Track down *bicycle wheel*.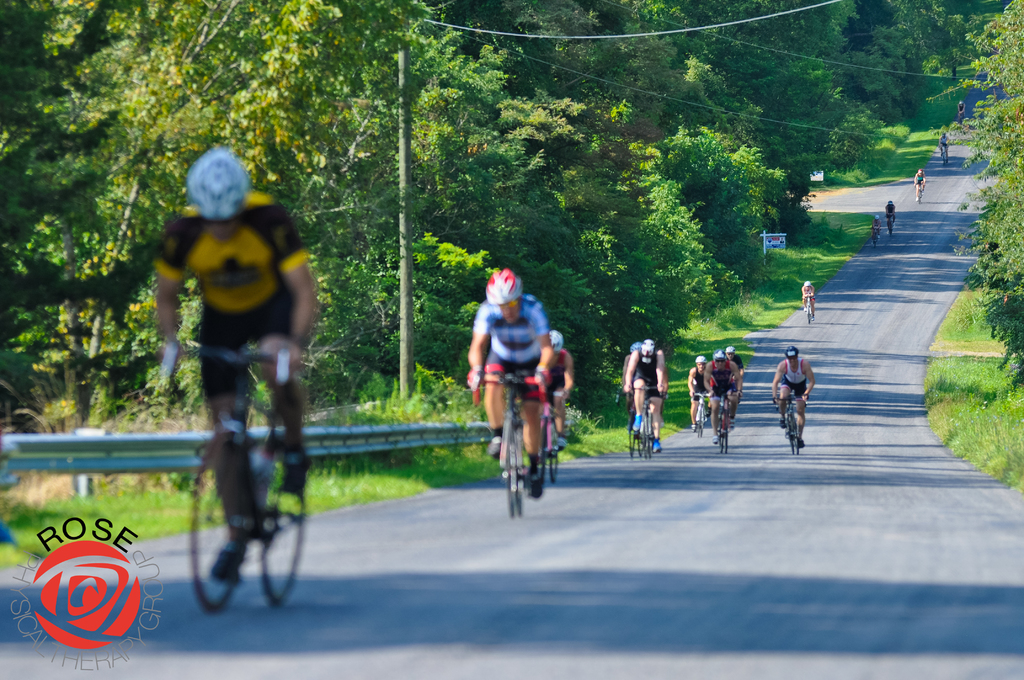
Tracked to bbox=[504, 424, 515, 522].
